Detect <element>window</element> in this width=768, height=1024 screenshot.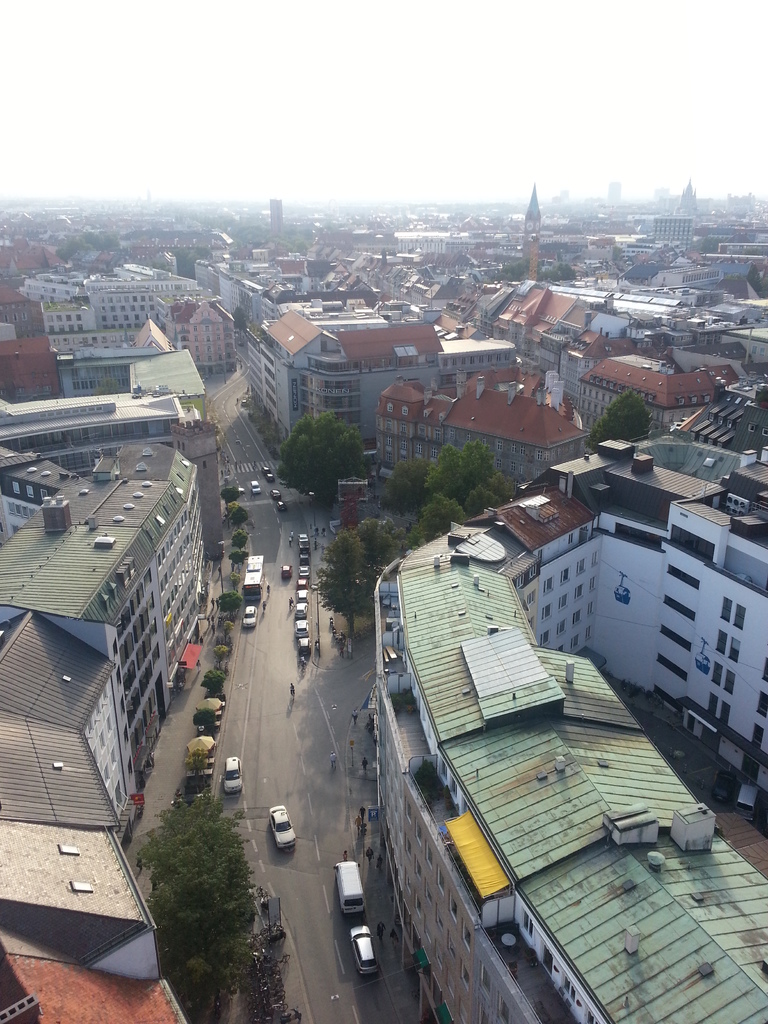
Detection: left=106, top=339, right=117, bottom=348.
